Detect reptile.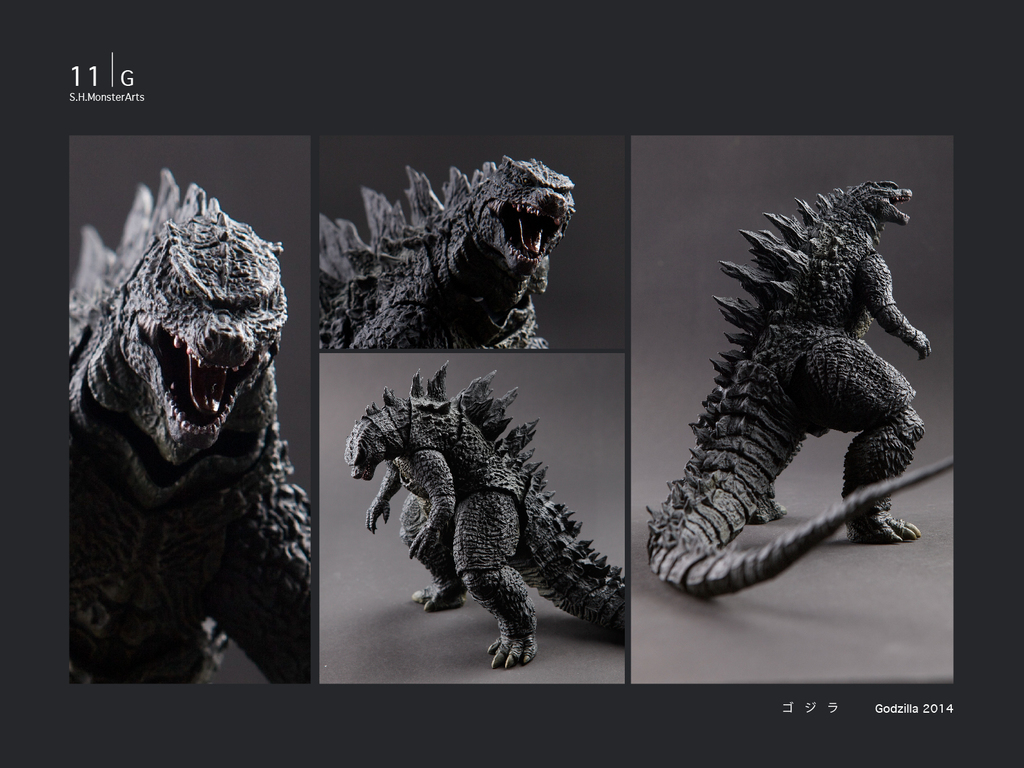
Detected at {"x1": 344, "y1": 361, "x2": 624, "y2": 669}.
